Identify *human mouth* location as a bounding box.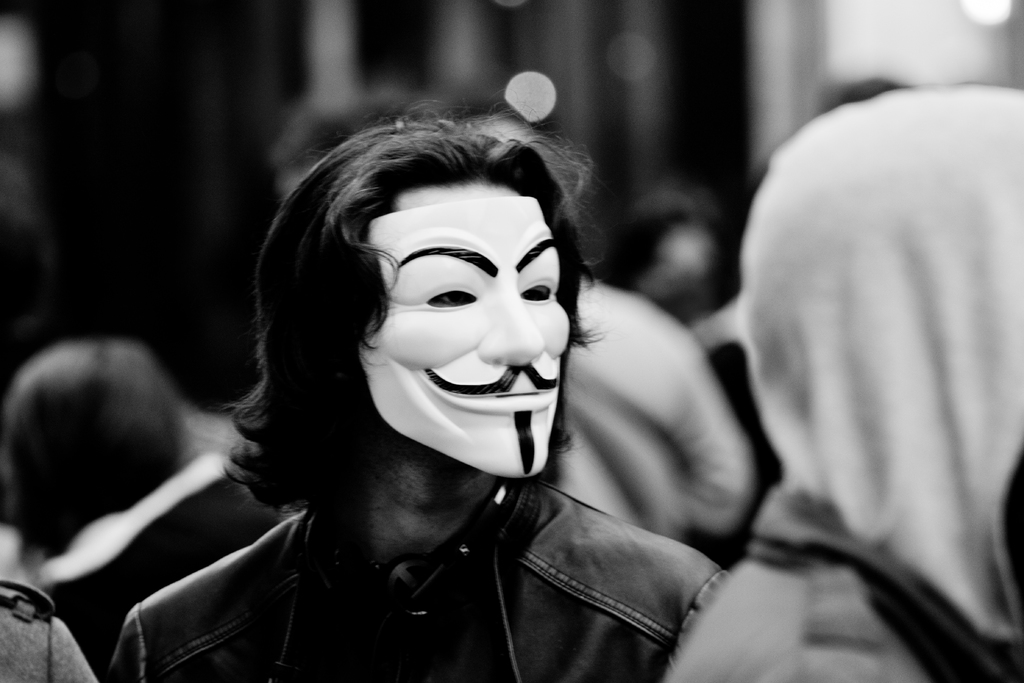
rect(424, 372, 560, 409).
